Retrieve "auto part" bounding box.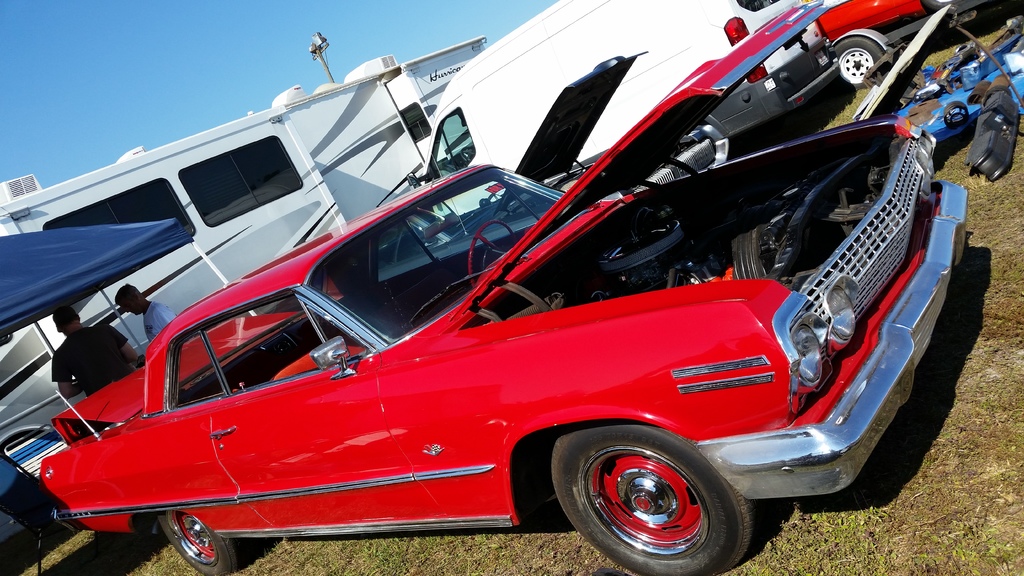
Bounding box: select_region(945, 99, 971, 127).
